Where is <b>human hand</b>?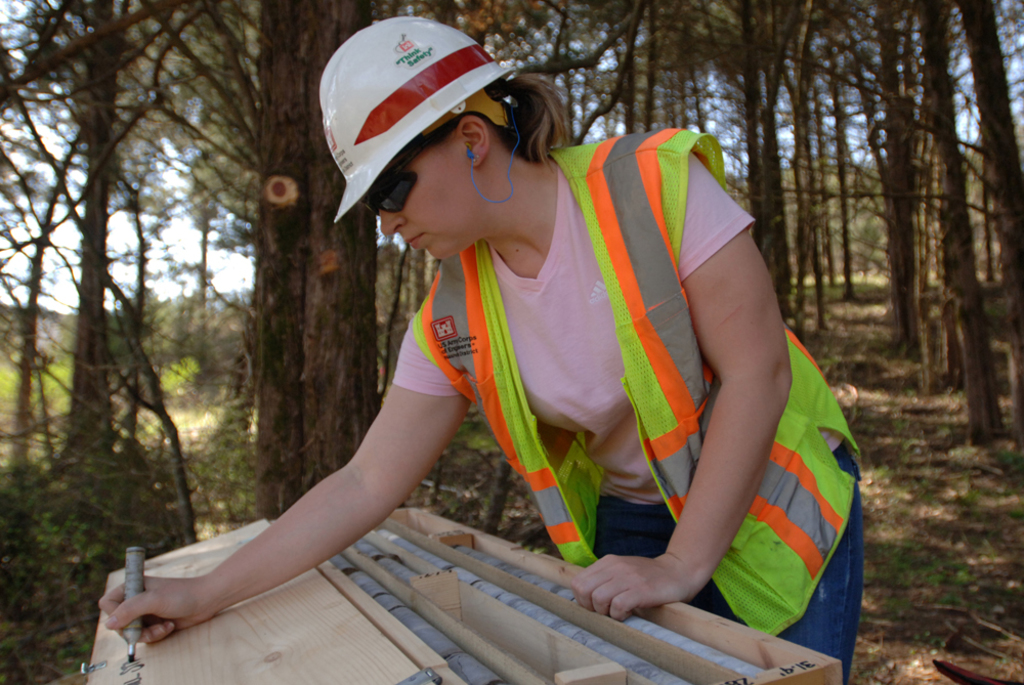
bbox=(89, 546, 255, 659).
